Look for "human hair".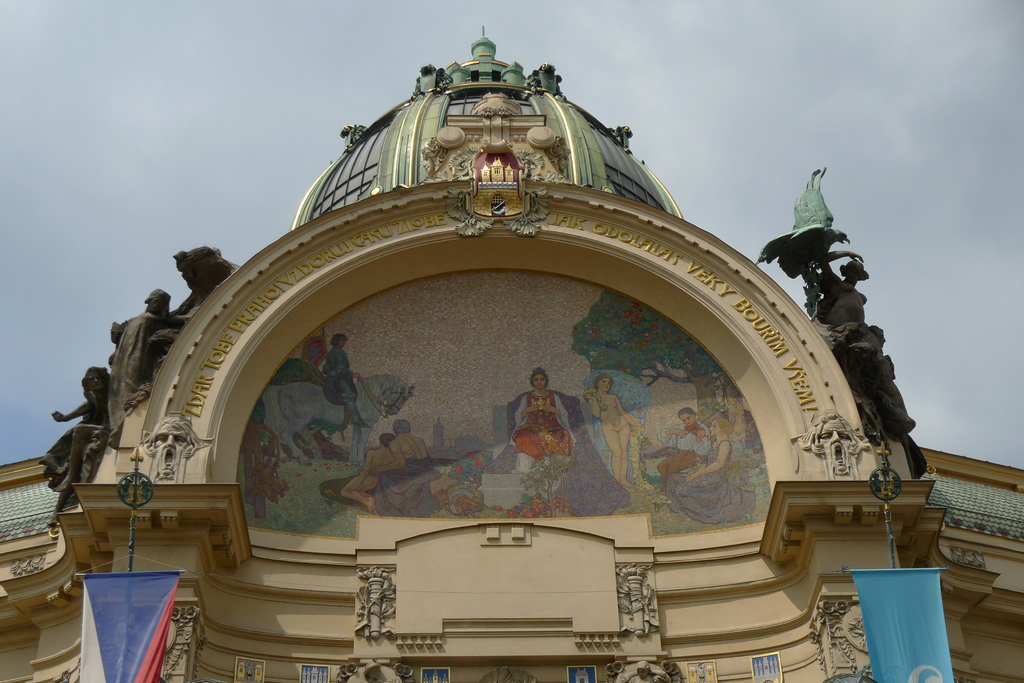
Found: rect(678, 411, 695, 417).
